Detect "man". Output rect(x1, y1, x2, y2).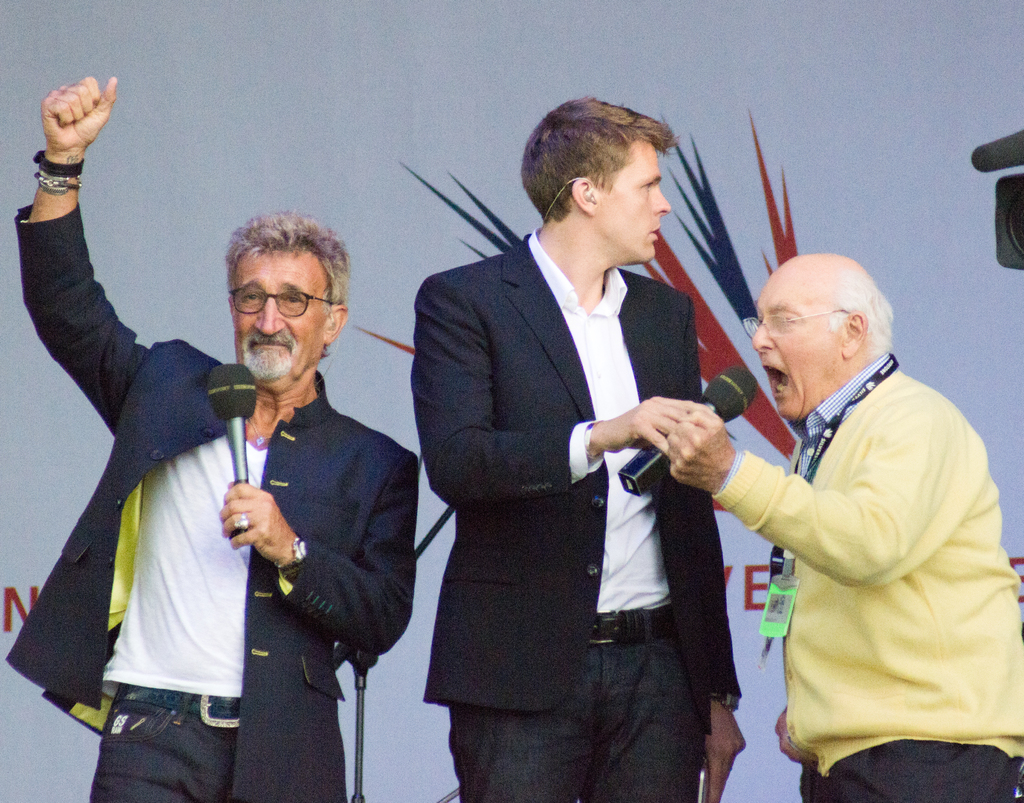
rect(1, 74, 420, 801).
